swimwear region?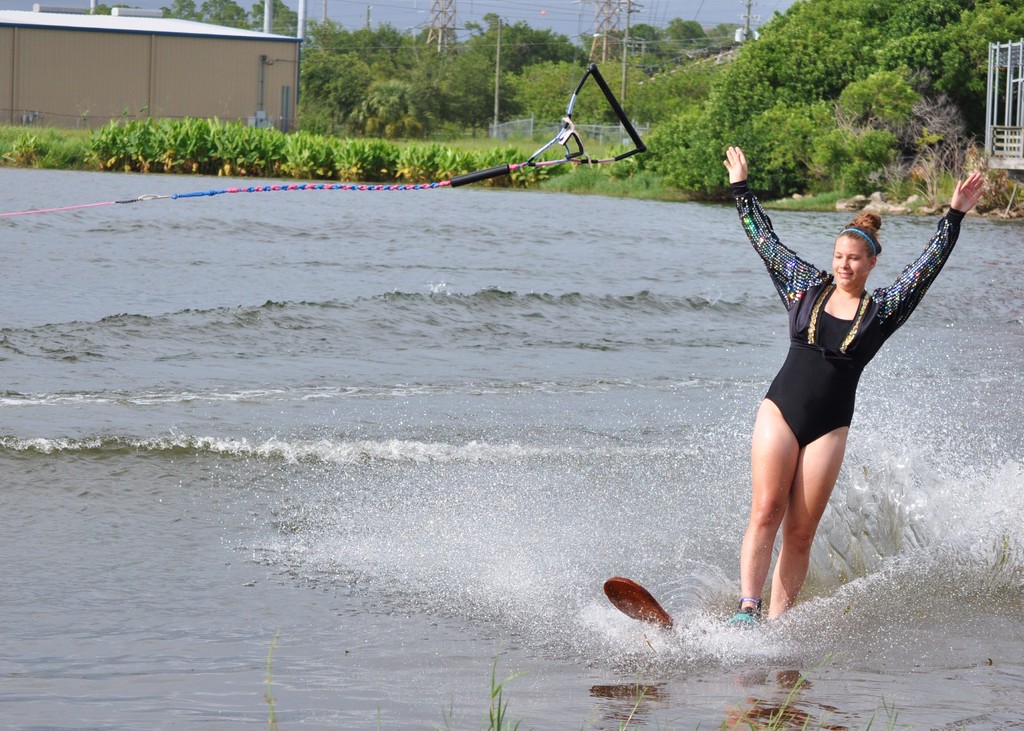
box=[721, 177, 964, 452]
